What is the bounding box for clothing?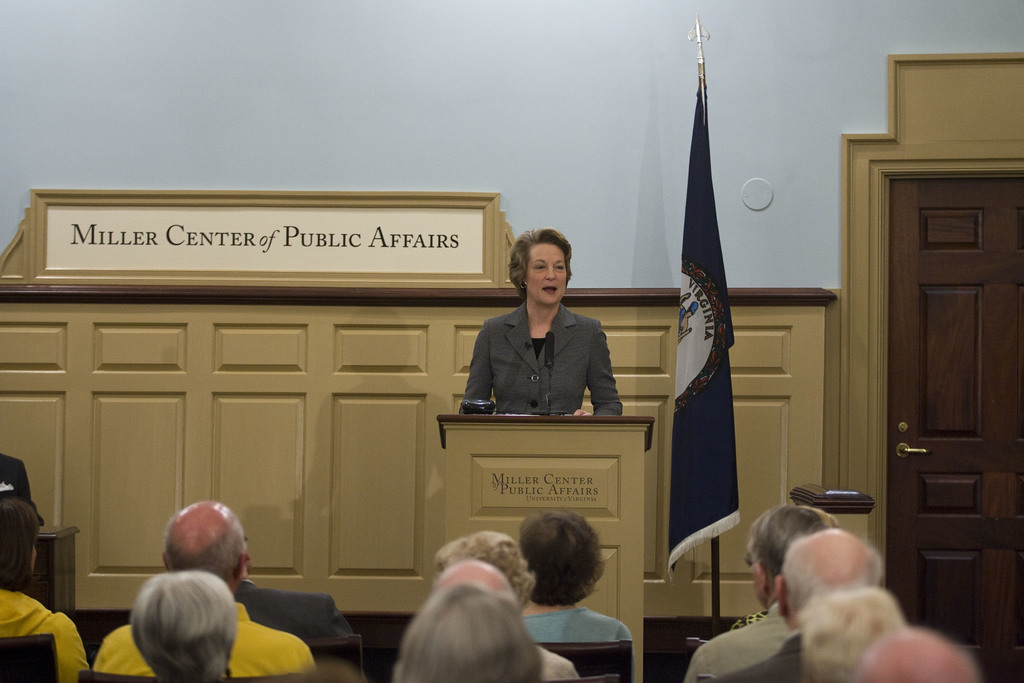
select_region(441, 300, 625, 431).
